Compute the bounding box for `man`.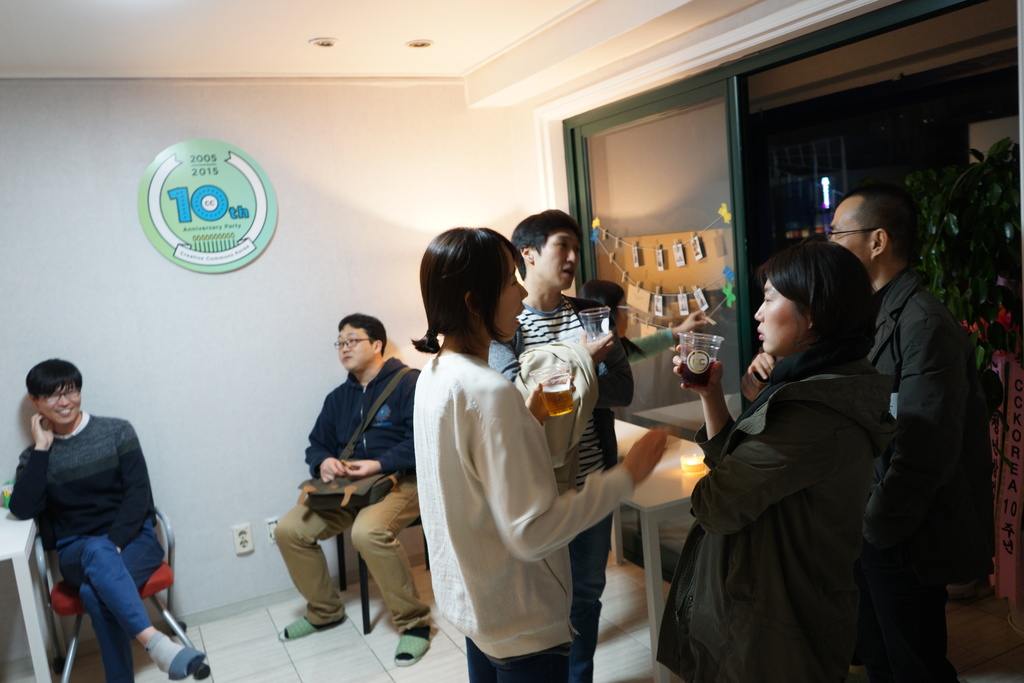
box(9, 356, 185, 680).
